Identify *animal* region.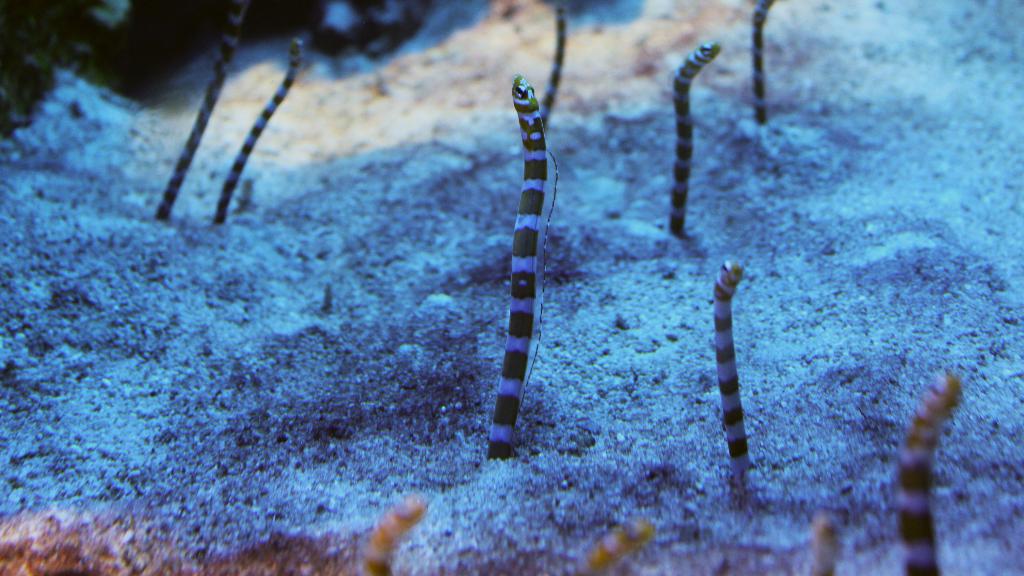
Region: [left=566, top=518, right=655, bottom=575].
